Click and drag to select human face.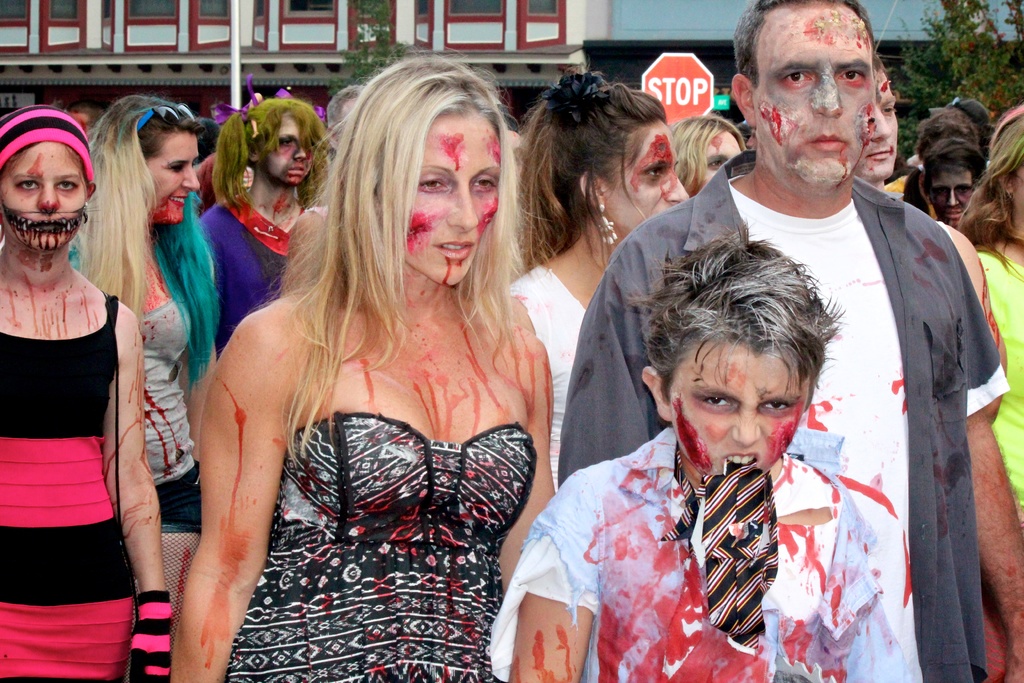
Selection: region(1010, 161, 1023, 206).
